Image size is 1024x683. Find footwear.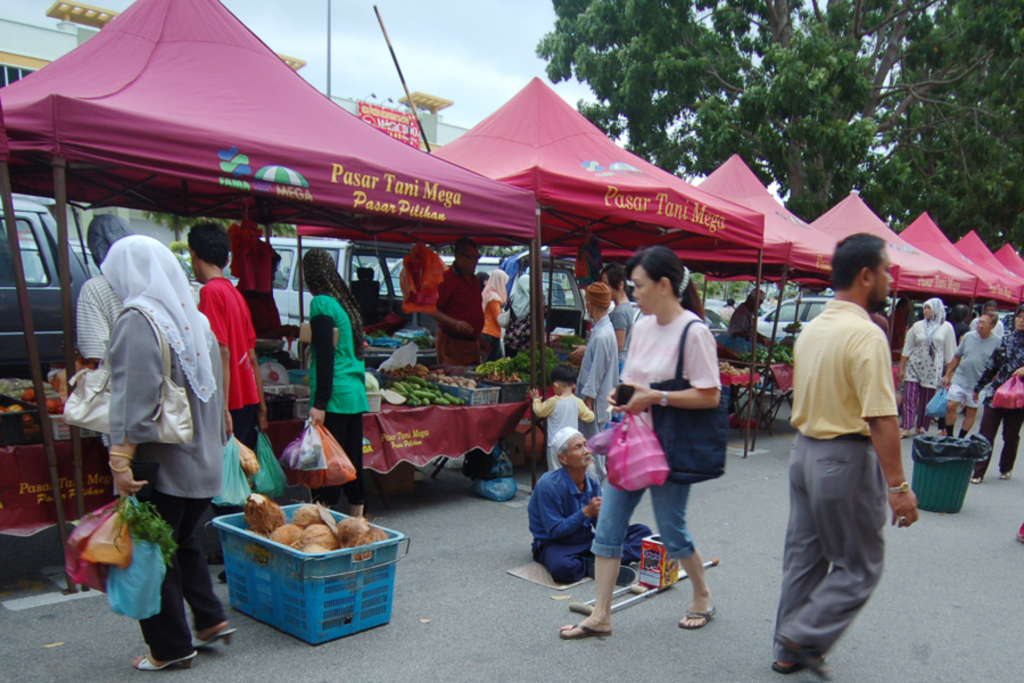
box=[1002, 467, 1010, 477].
